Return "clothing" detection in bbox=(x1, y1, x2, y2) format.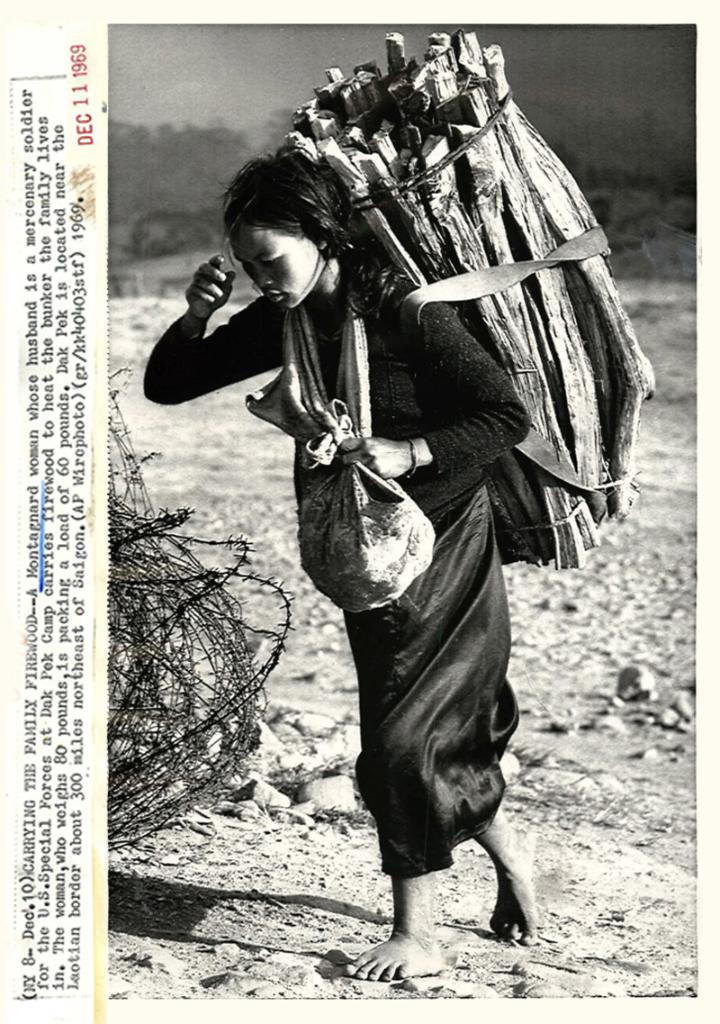
bbox=(134, 232, 526, 877).
